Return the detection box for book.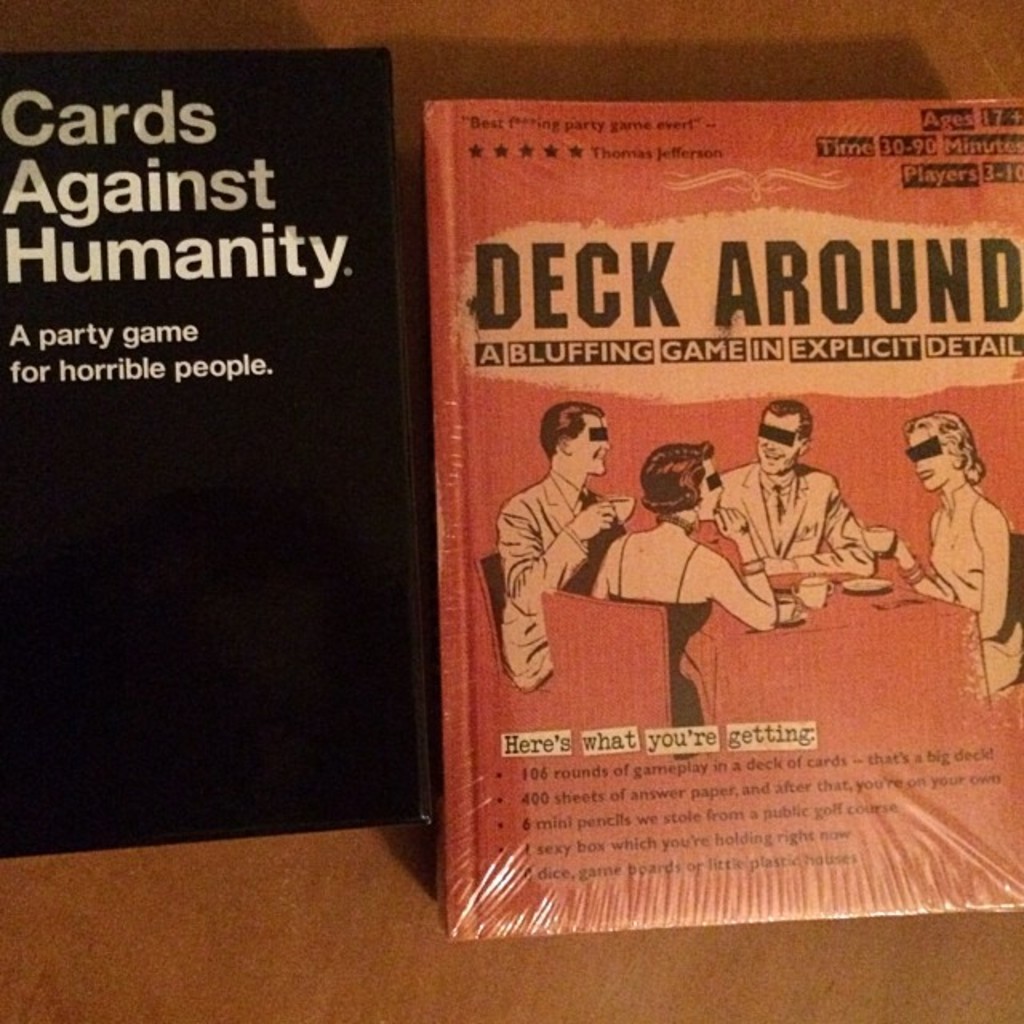
<box>310,21,1019,1002</box>.
